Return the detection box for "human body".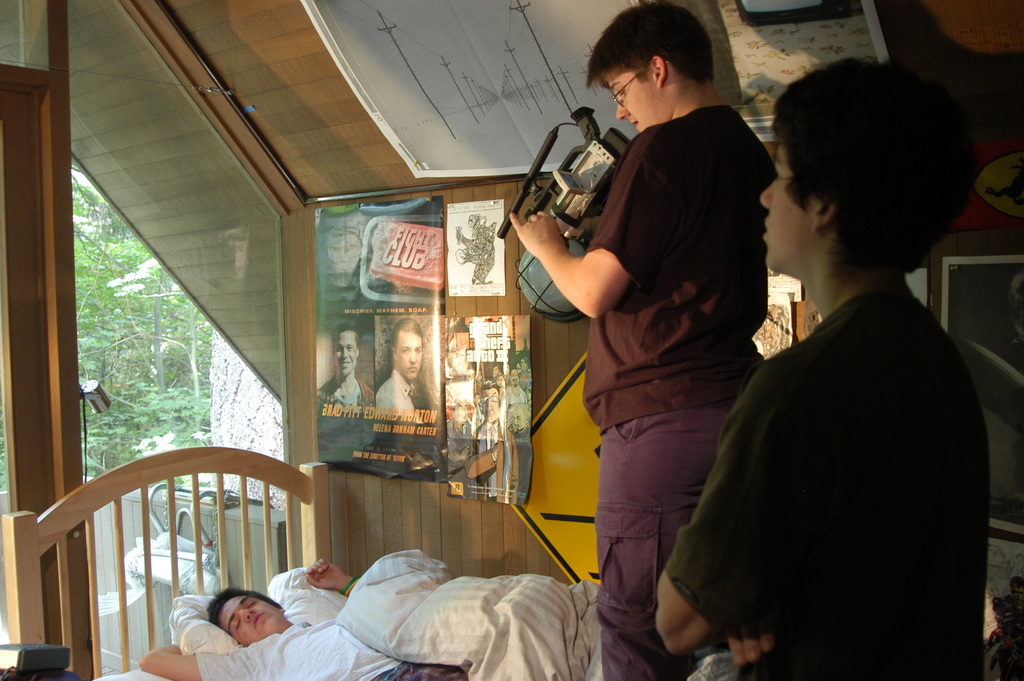
(132, 560, 461, 680).
